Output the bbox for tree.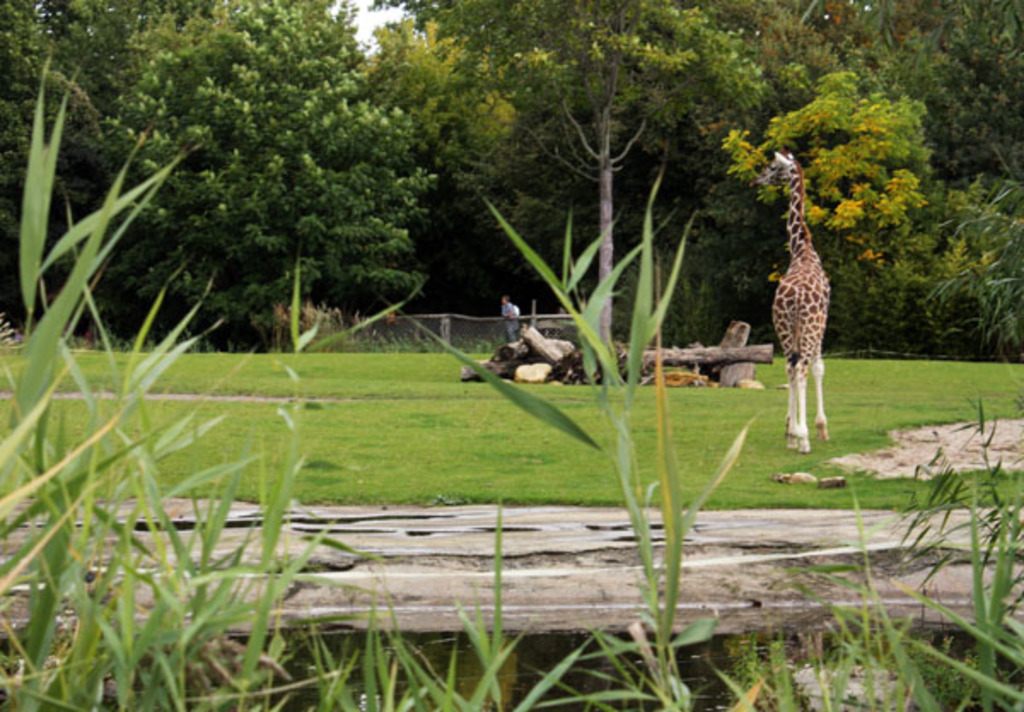
[left=338, top=17, right=539, bottom=145].
